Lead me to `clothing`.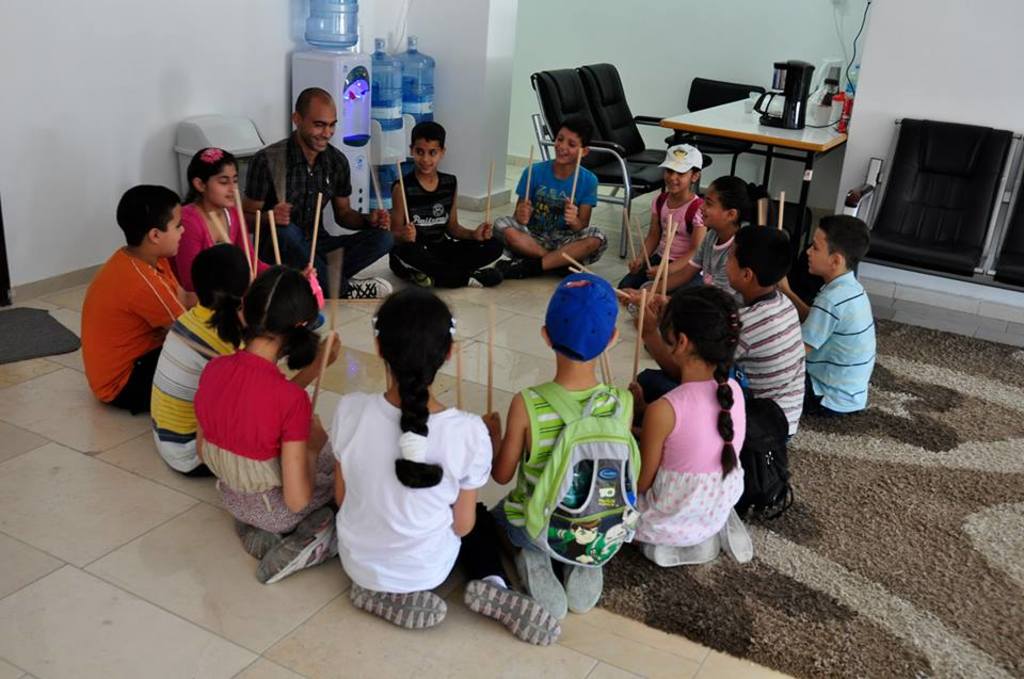
Lead to box=[166, 197, 263, 278].
